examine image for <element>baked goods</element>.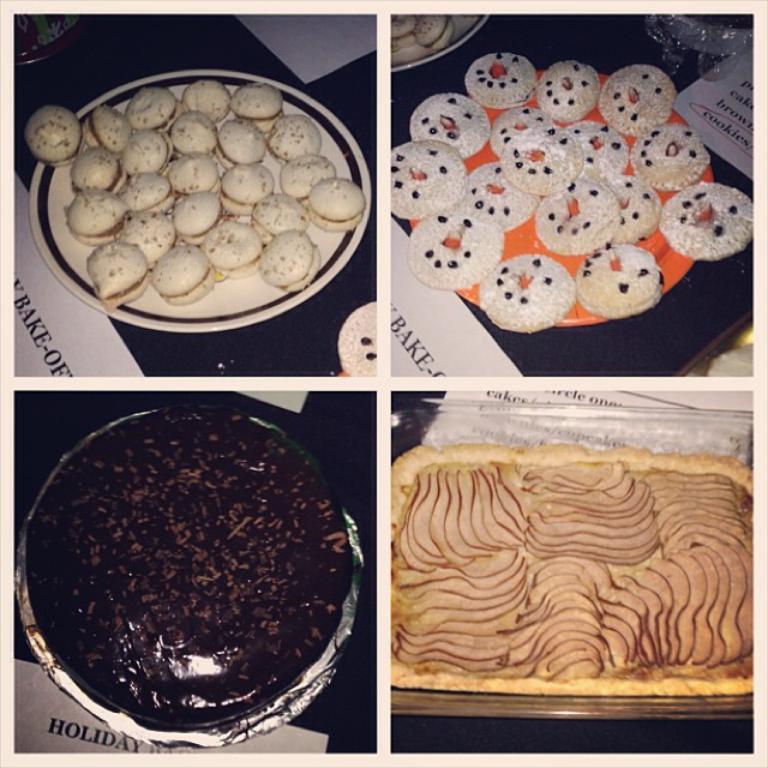
Examination result: <box>629,124,708,187</box>.
